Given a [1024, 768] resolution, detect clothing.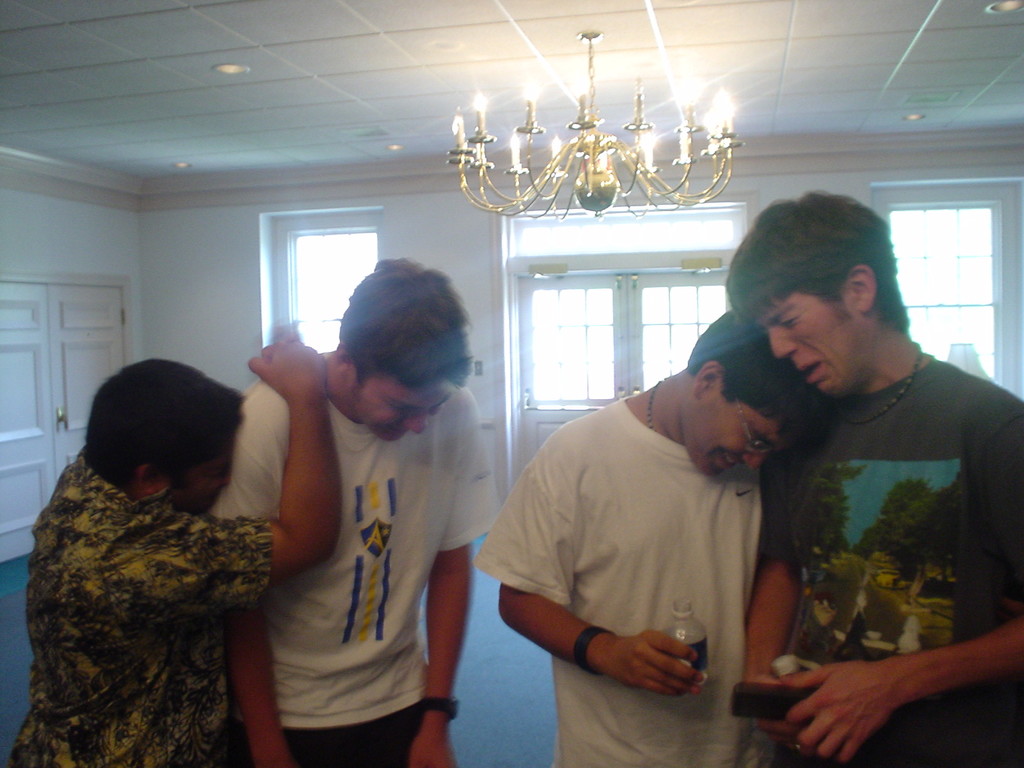
218 342 494 767.
